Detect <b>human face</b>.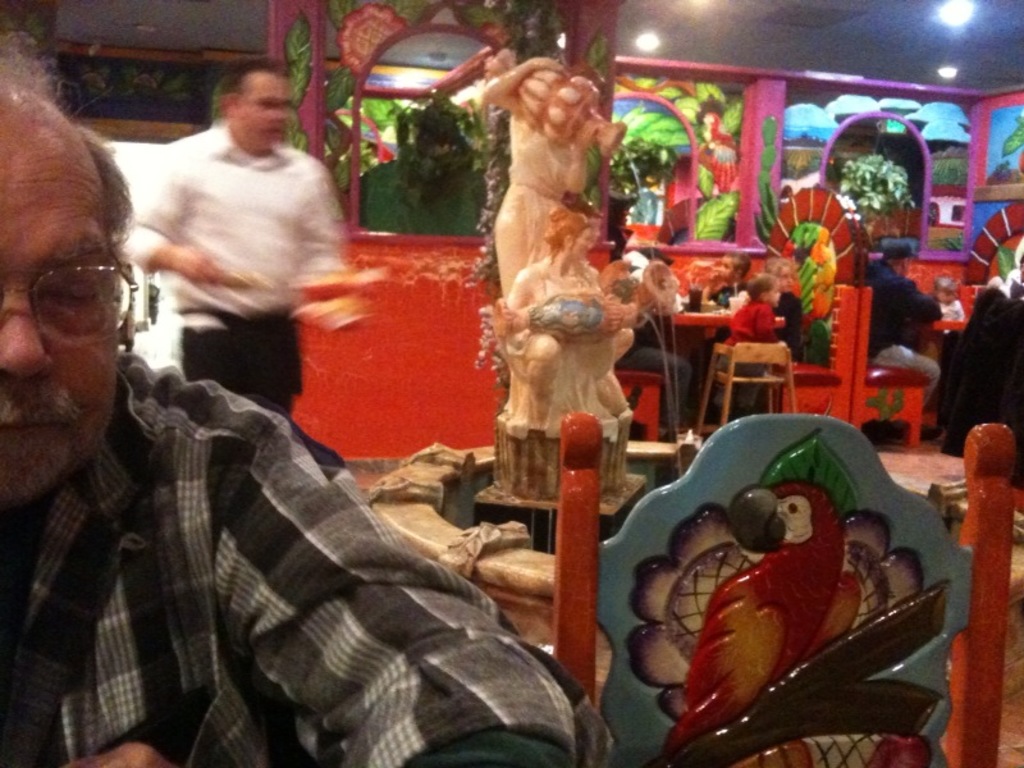
Detected at bbox=(230, 65, 291, 155).
